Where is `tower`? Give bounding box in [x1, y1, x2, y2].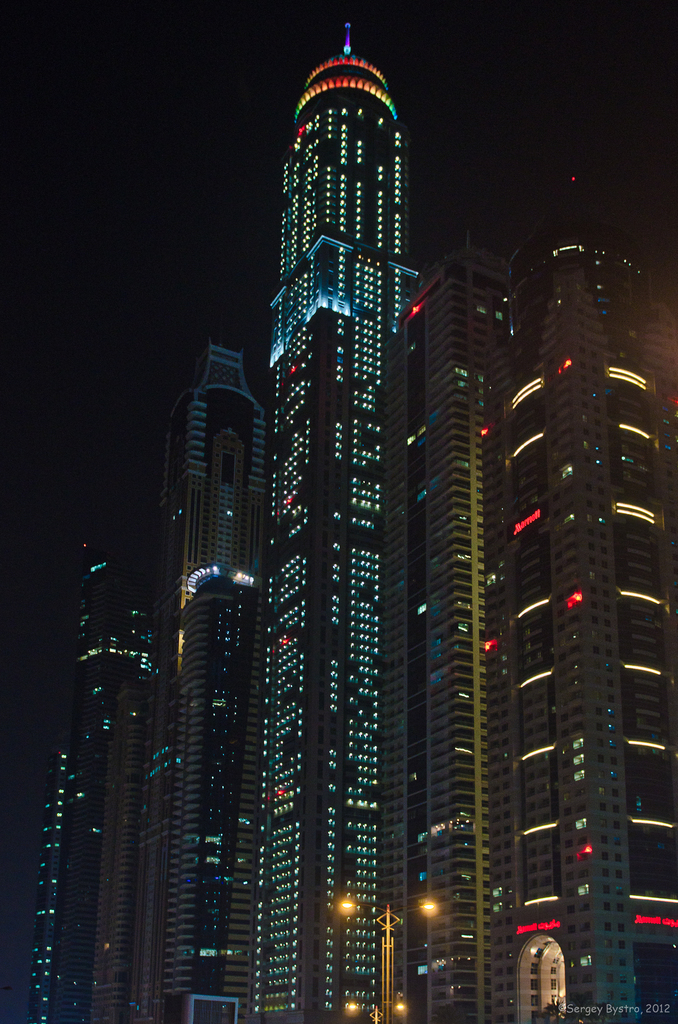
[407, 232, 657, 1023].
